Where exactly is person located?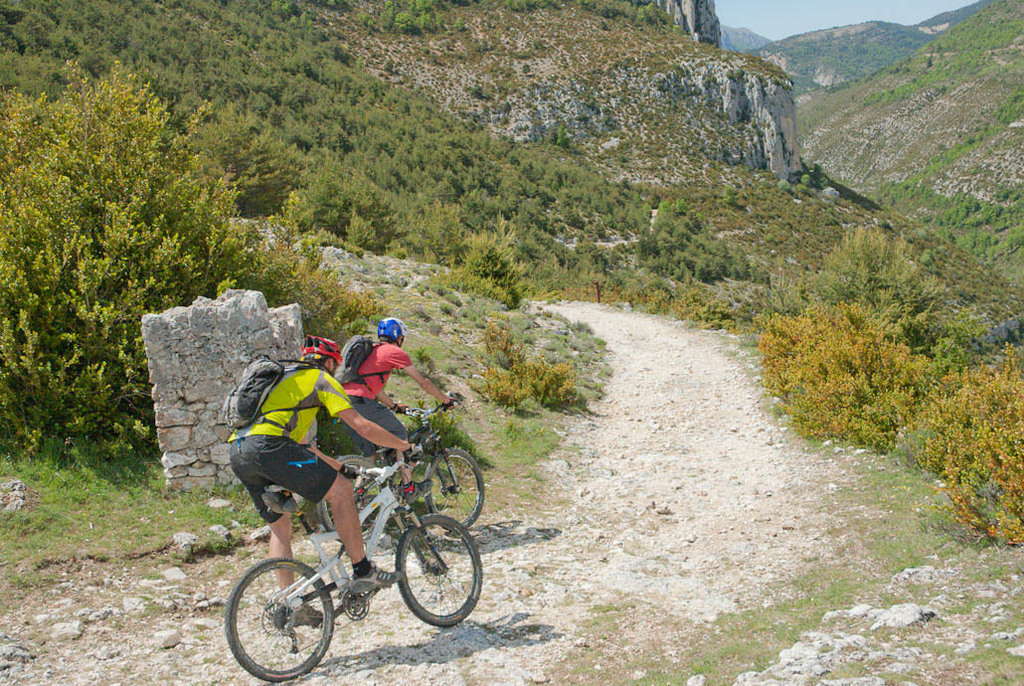
Its bounding box is [x1=342, y1=317, x2=454, y2=498].
